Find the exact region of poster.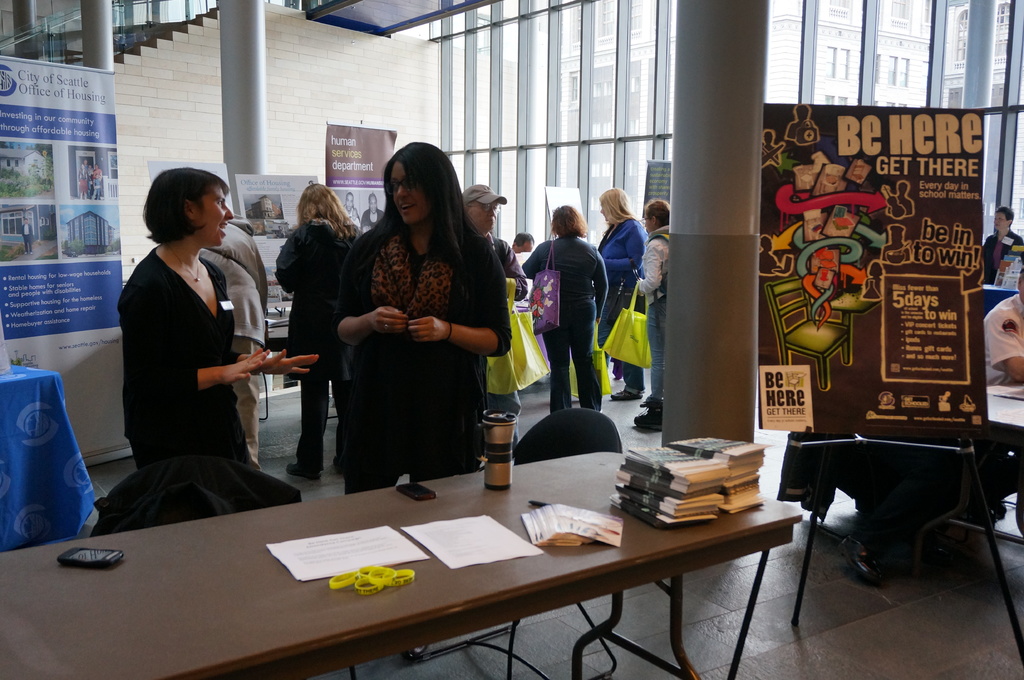
Exact region: (754, 101, 991, 437).
